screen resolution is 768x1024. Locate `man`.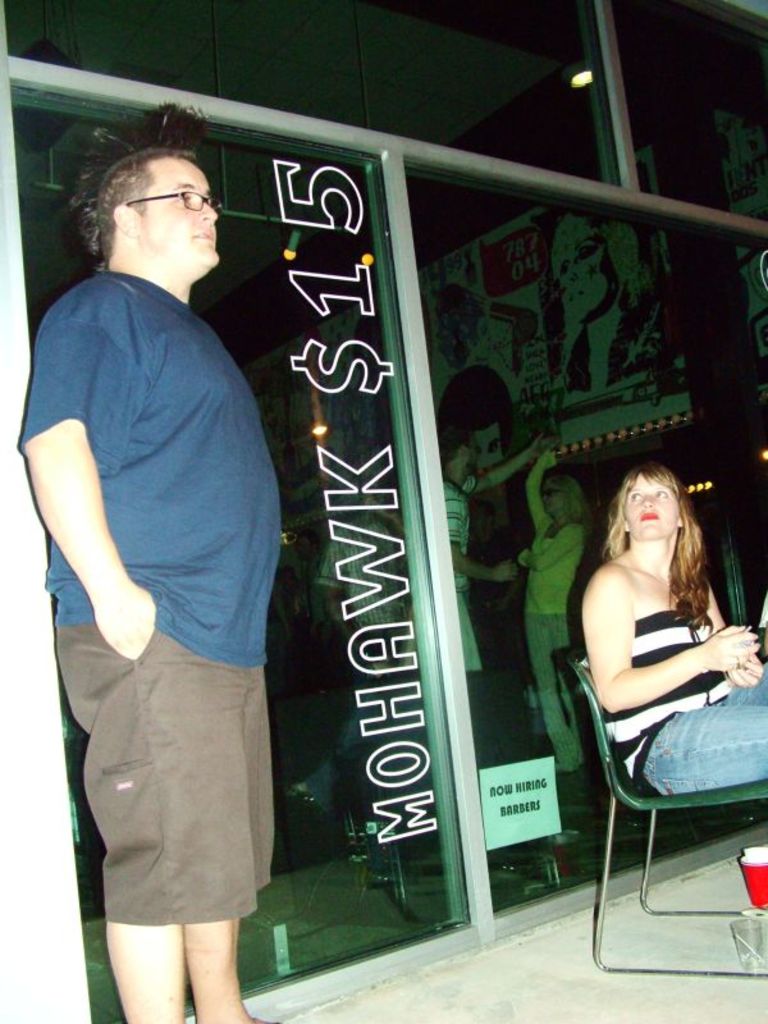
l=320, t=474, r=402, b=676.
